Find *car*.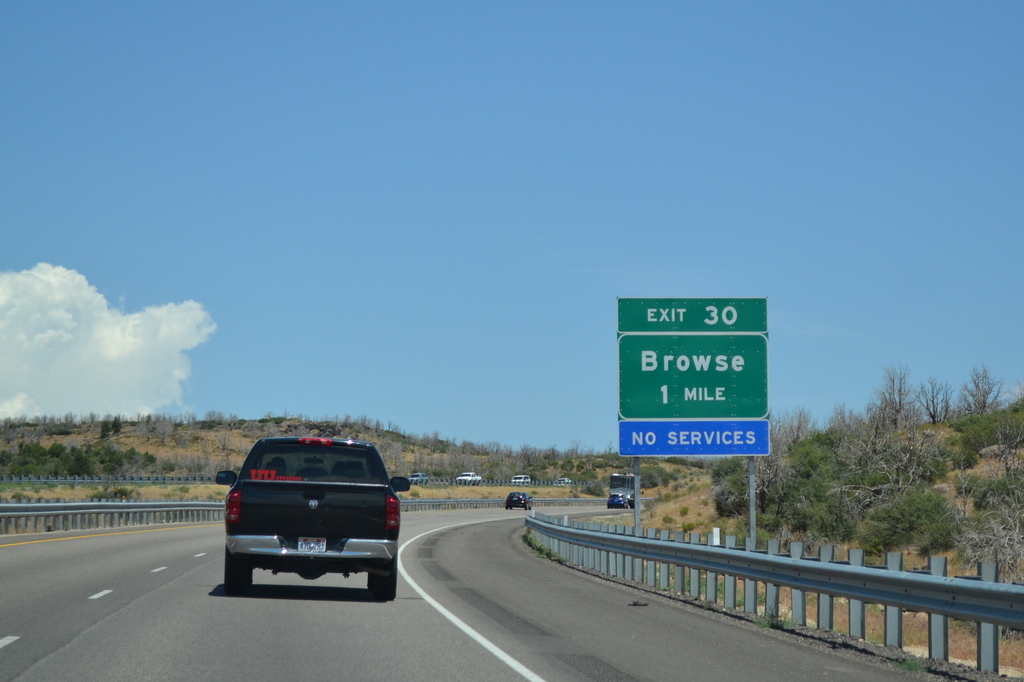
rect(509, 475, 529, 487).
